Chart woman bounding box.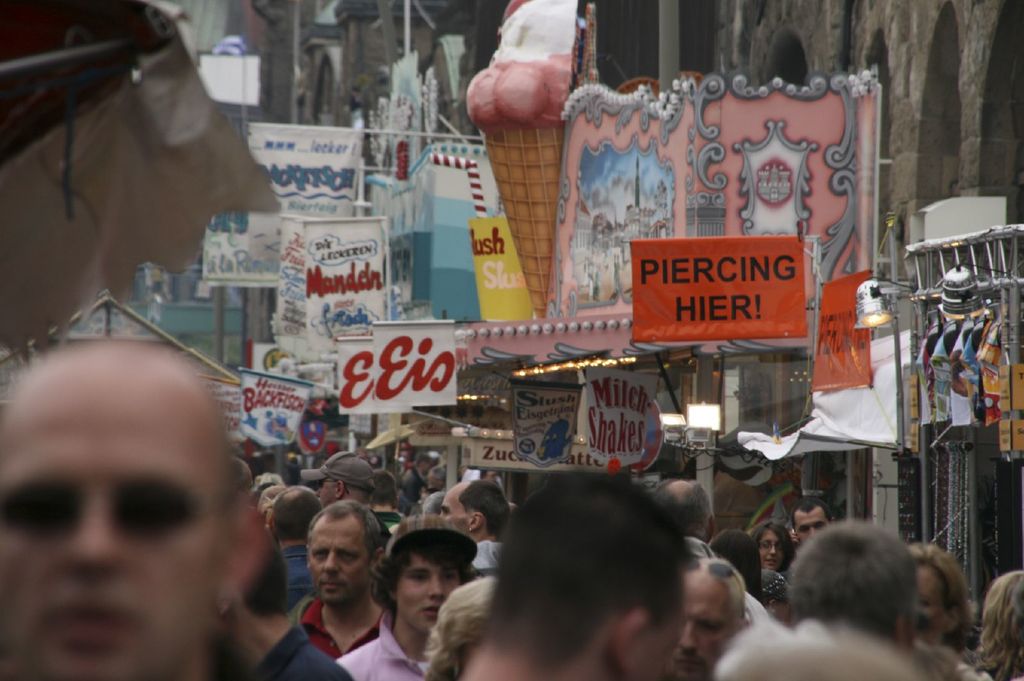
Charted: {"left": 753, "top": 520, "right": 792, "bottom": 568}.
